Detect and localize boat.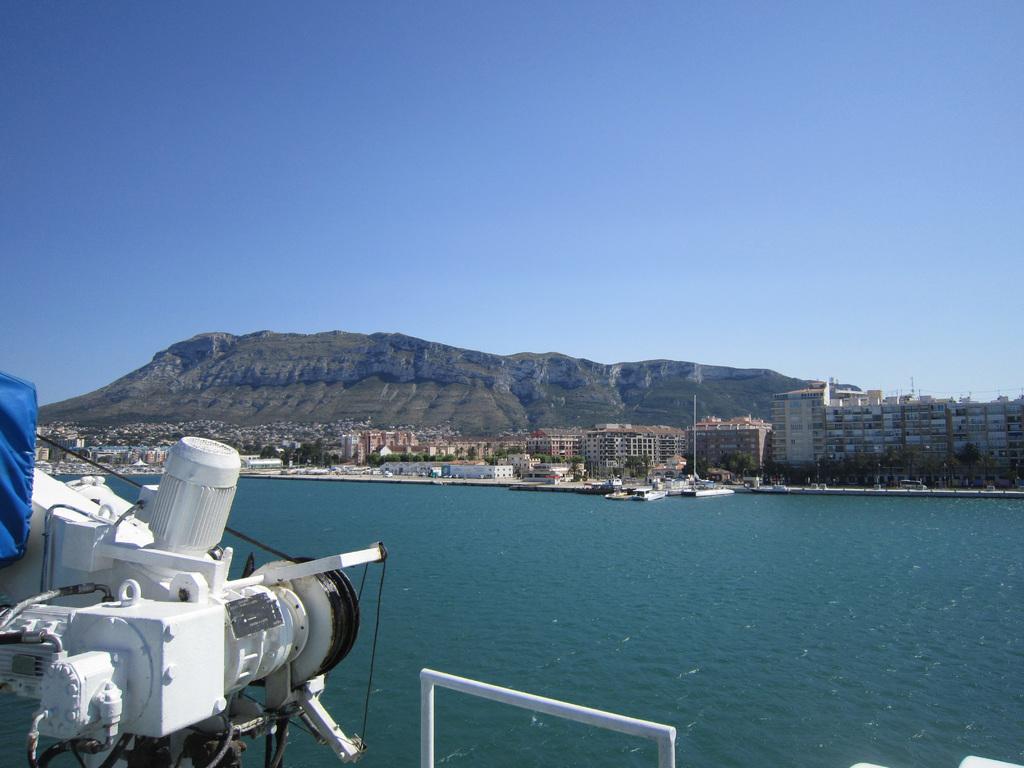
Localized at <box>640,490,677,506</box>.
